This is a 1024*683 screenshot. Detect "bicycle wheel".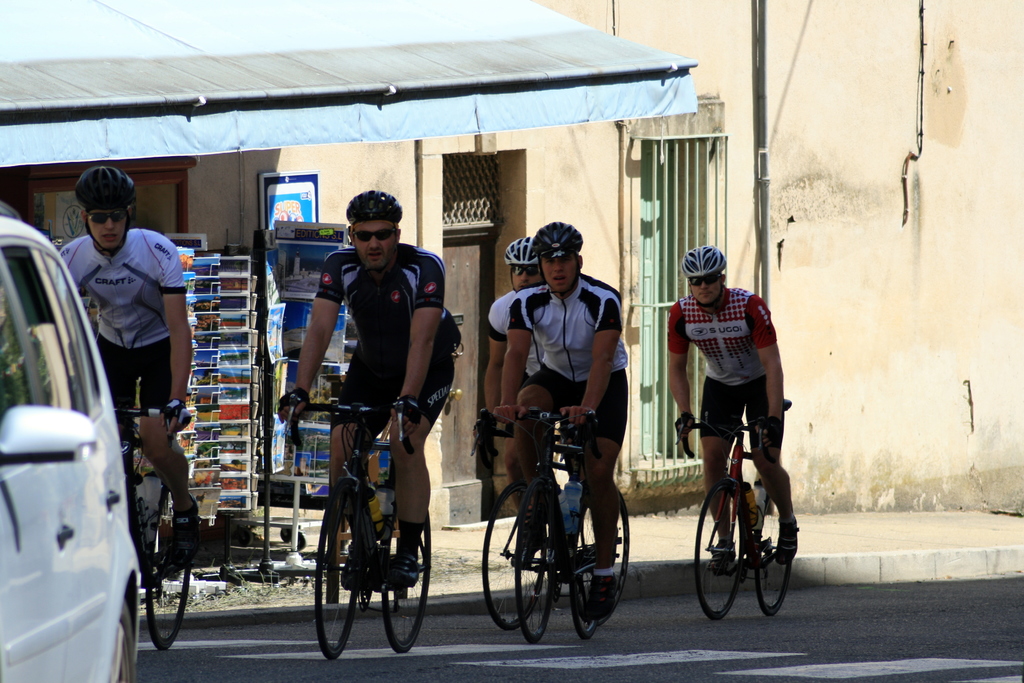
box=[691, 483, 751, 621].
